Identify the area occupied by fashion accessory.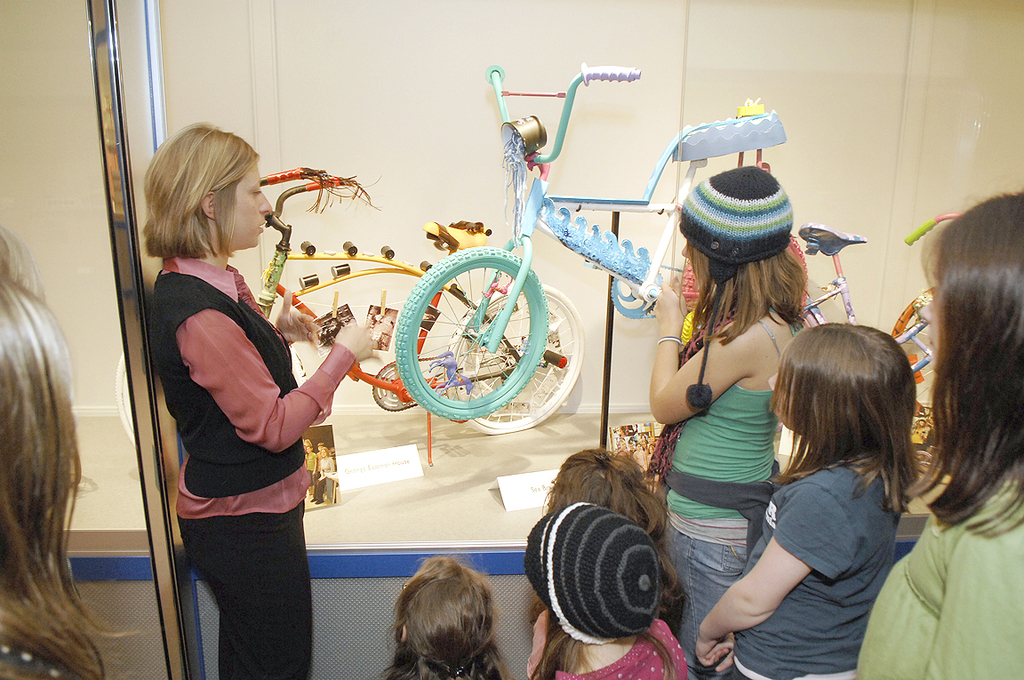
Area: box(678, 164, 800, 413).
